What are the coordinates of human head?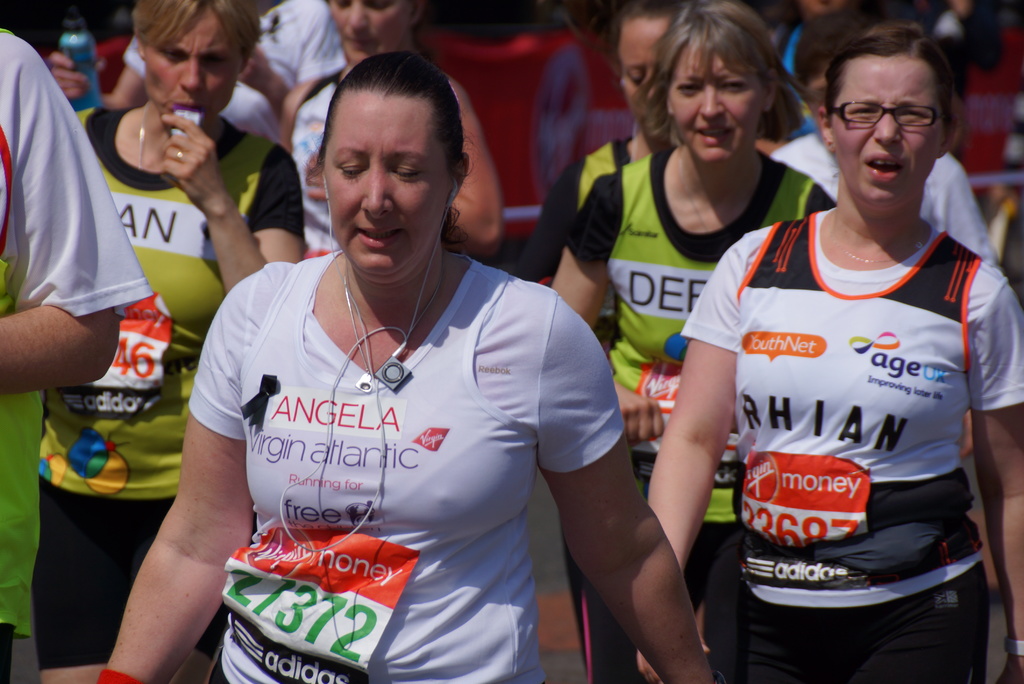
crop(324, 1, 429, 63).
